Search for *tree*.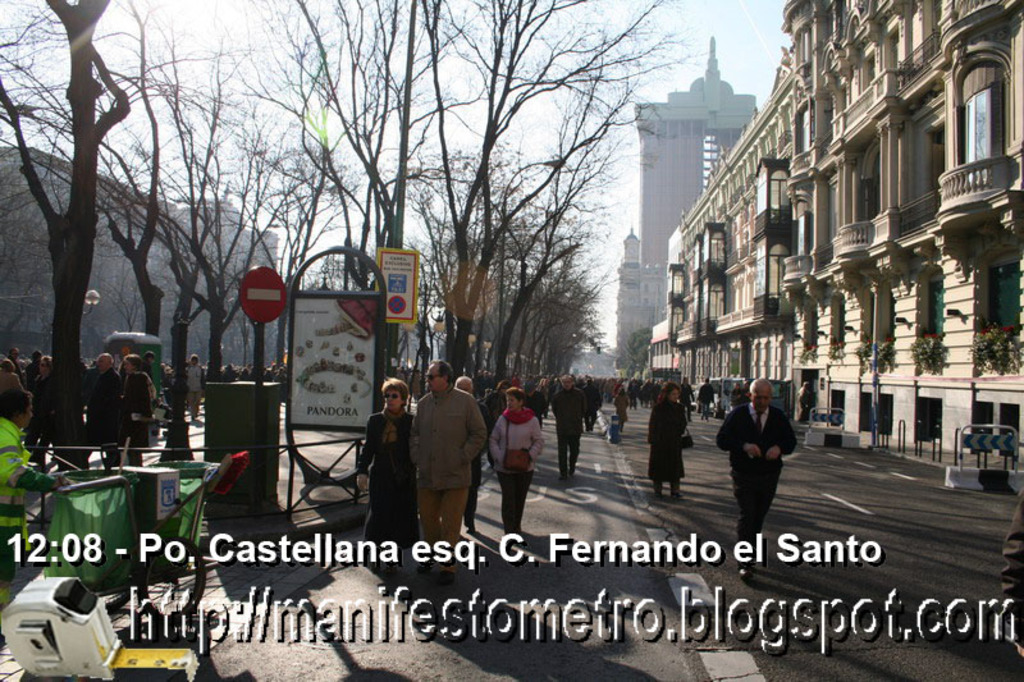
Found at rect(618, 319, 659, 384).
